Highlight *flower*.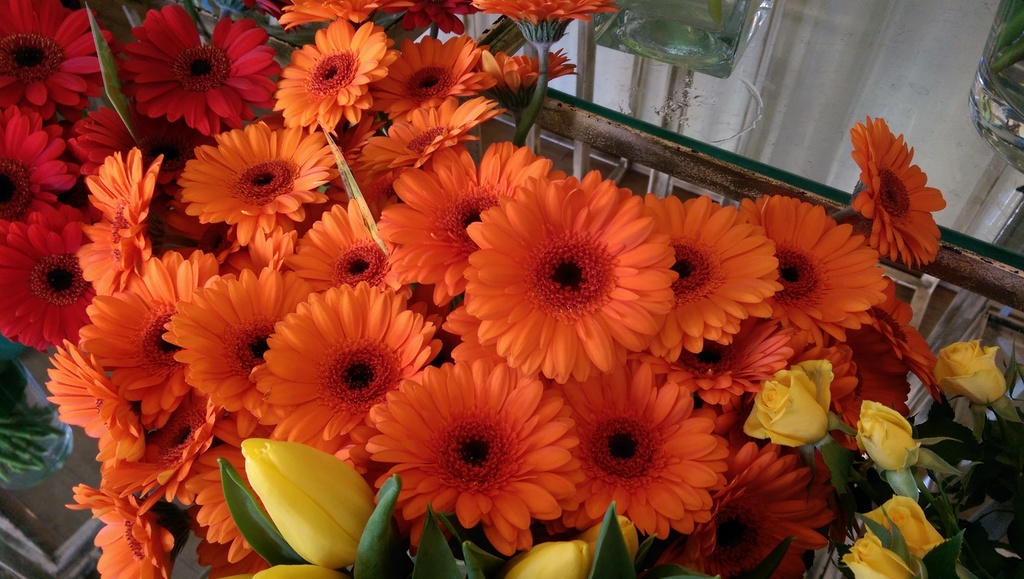
Highlighted region: 259/279/449/448.
